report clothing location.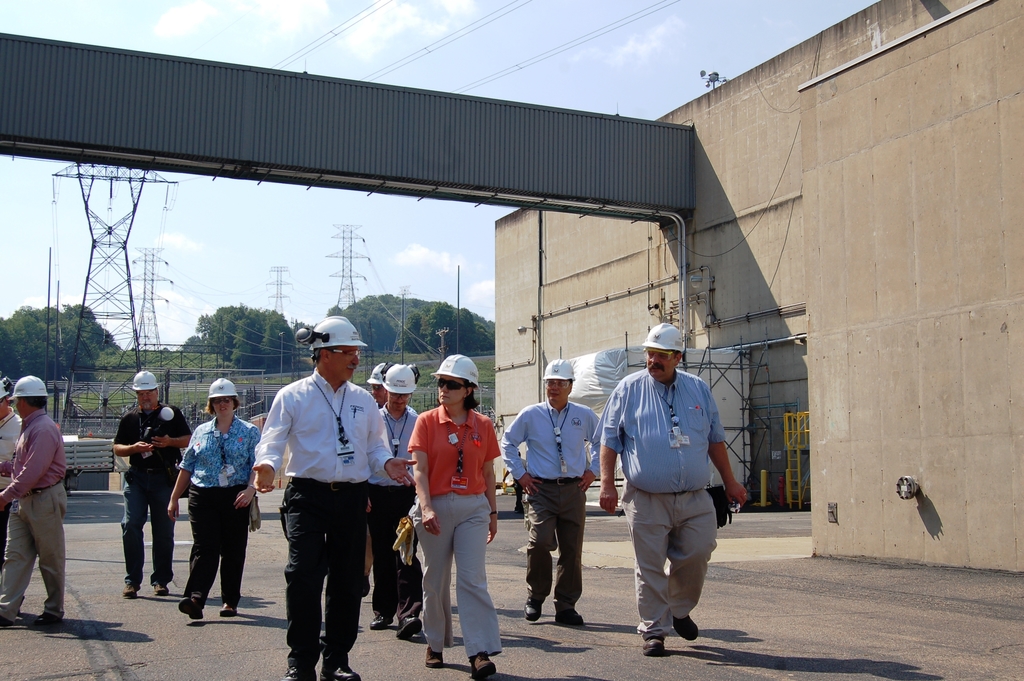
Report: x1=253 y1=367 x2=393 y2=669.
